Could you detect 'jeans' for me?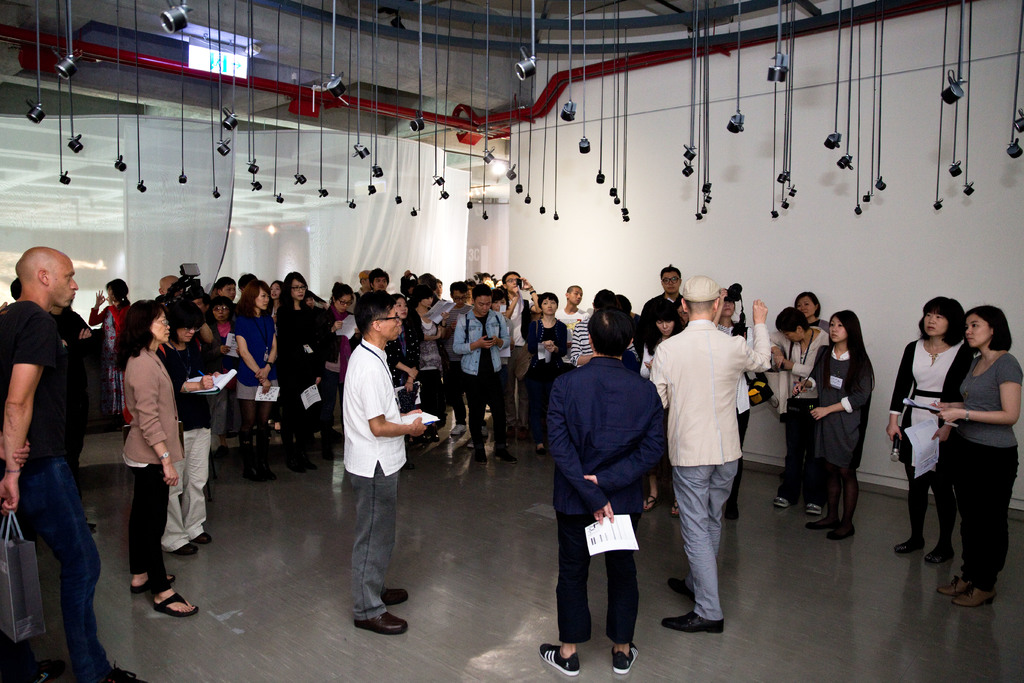
Detection result: (17,449,94,673).
